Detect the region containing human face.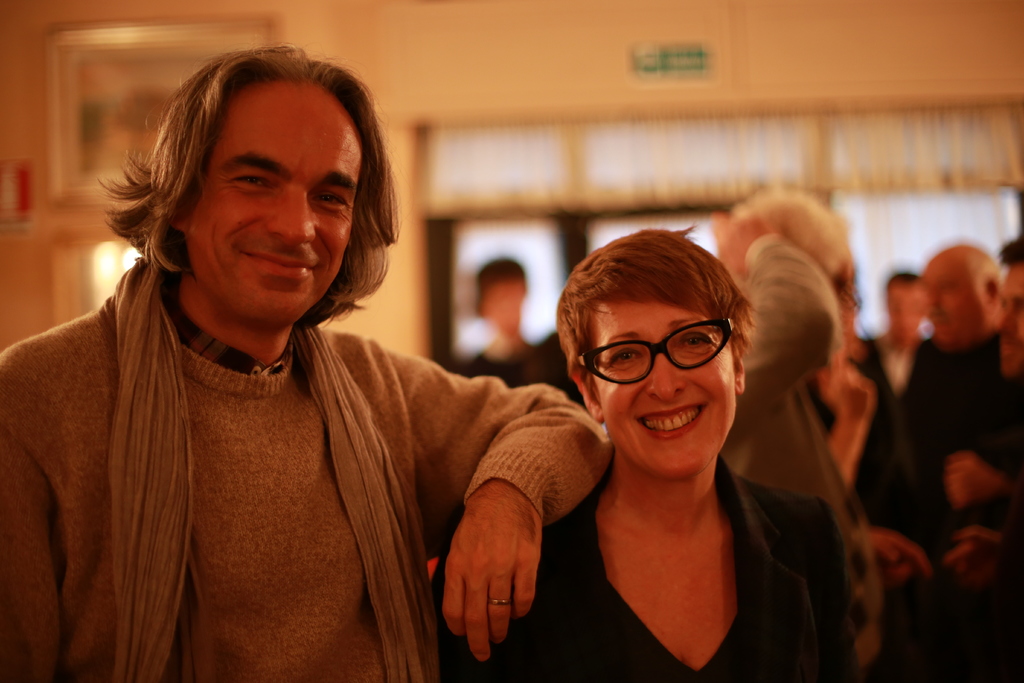
<box>888,288,920,348</box>.
